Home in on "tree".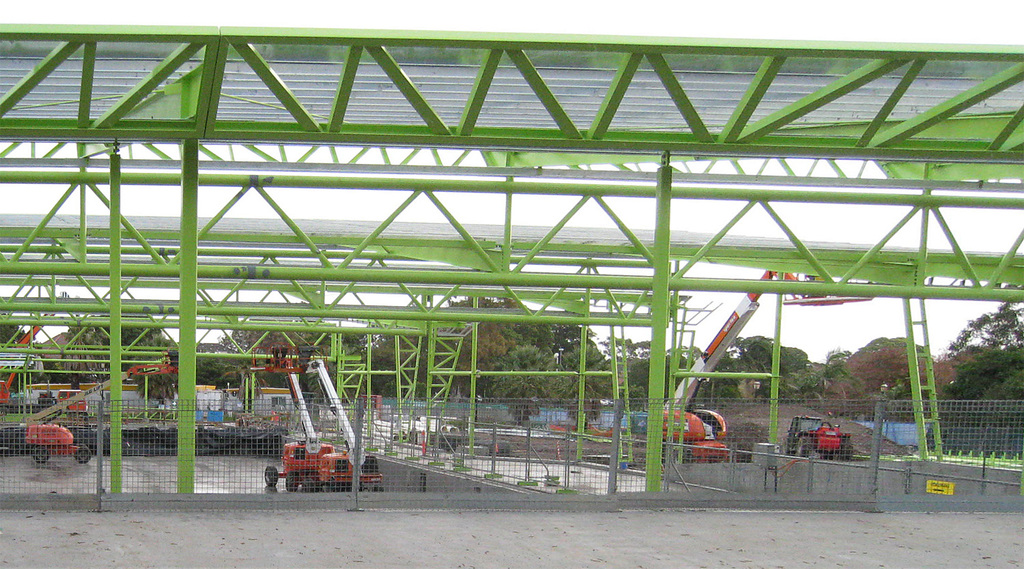
Homed in at 639:333:724:395.
